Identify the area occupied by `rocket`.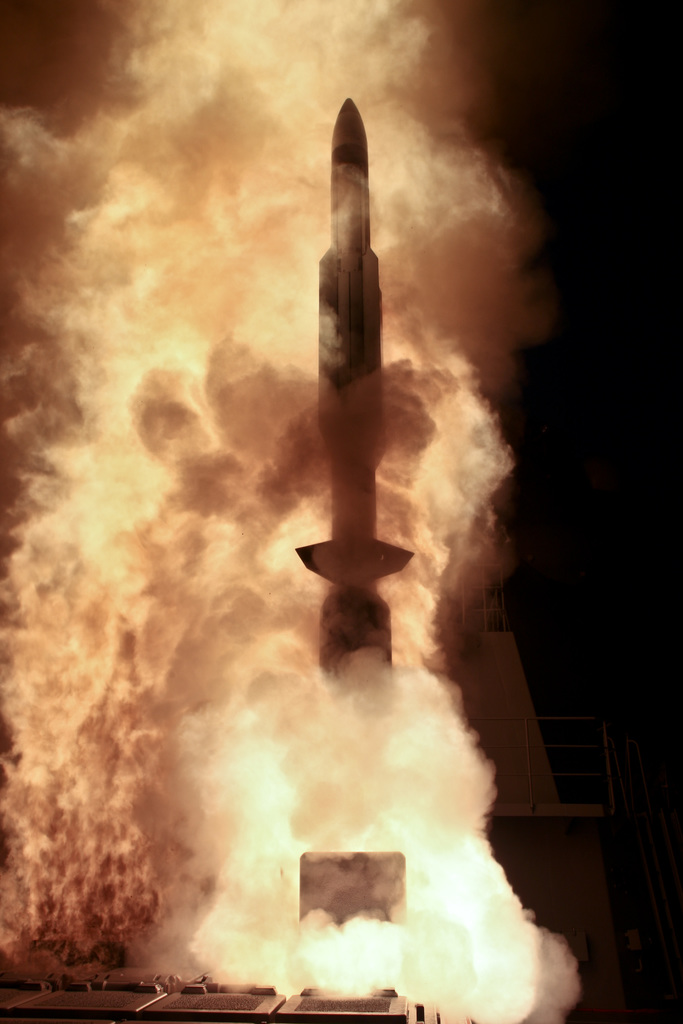
Area: x1=282, y1=72, x2=406, y2=609.
